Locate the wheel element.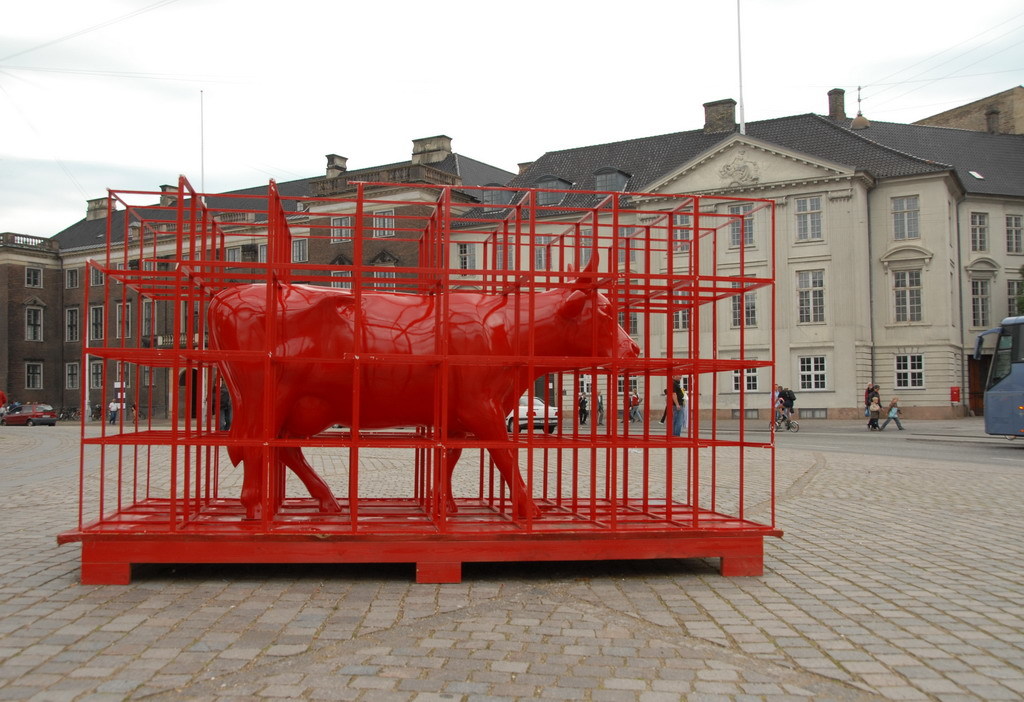
Element bbox: <bbox>545, 425, 554, 437</bbox>.
